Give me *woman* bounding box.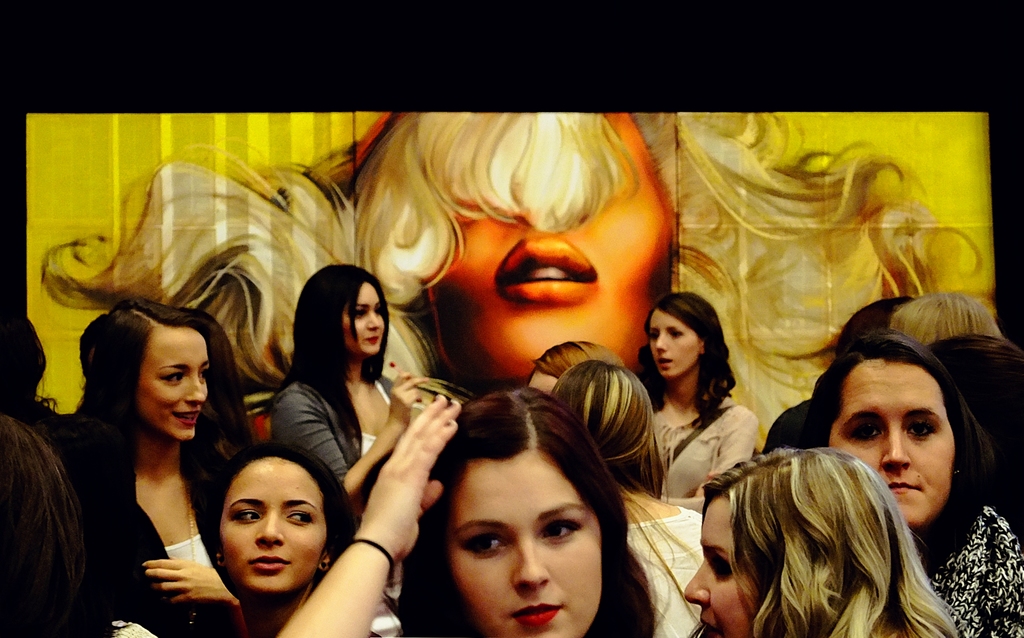
BBox(50, 277, 250, 626).
